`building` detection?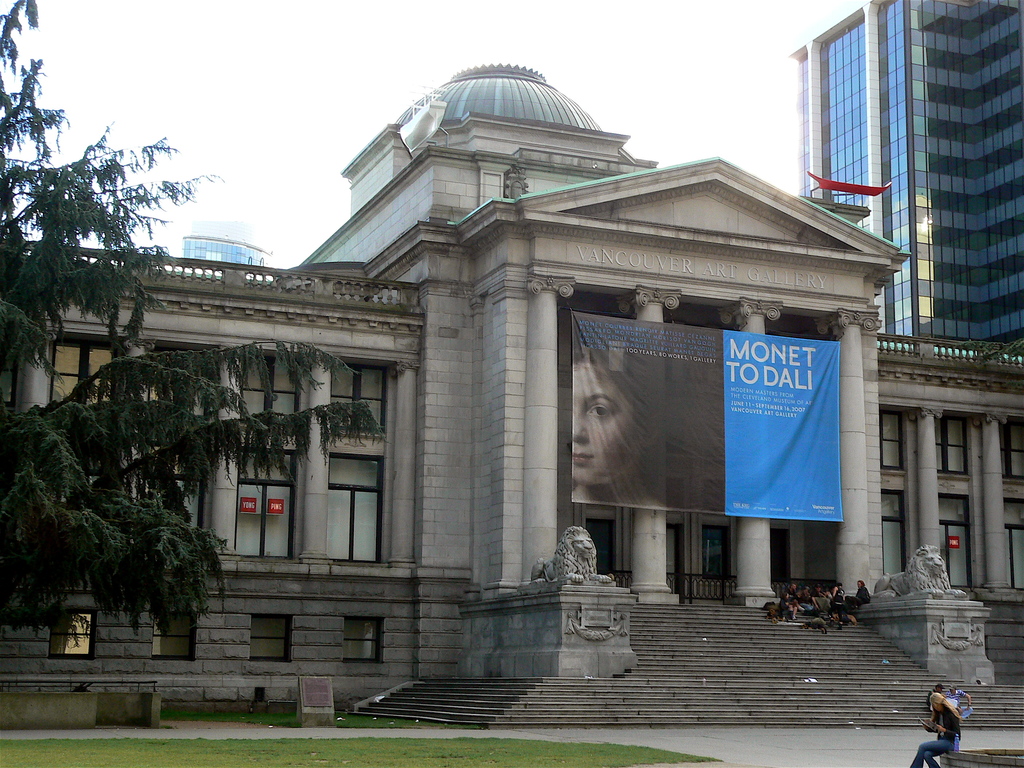
{"left": 184, "top": 221, "right": 273, "bottom": 273}
